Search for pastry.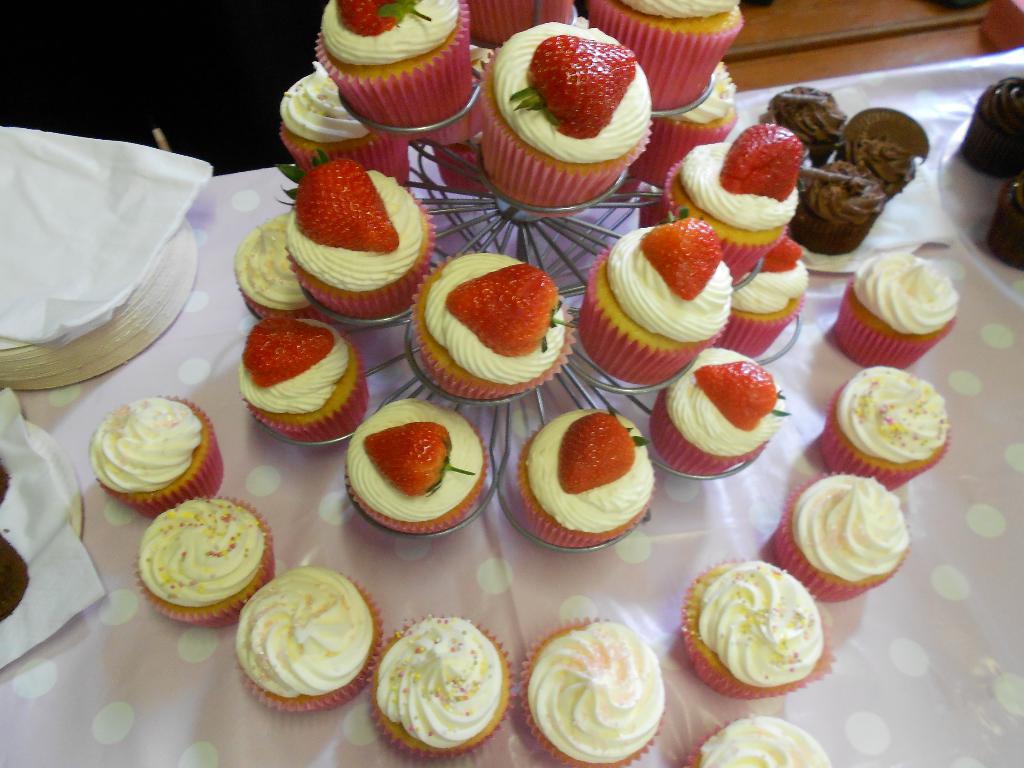
Found at detection(91, 400, 226, 522).
